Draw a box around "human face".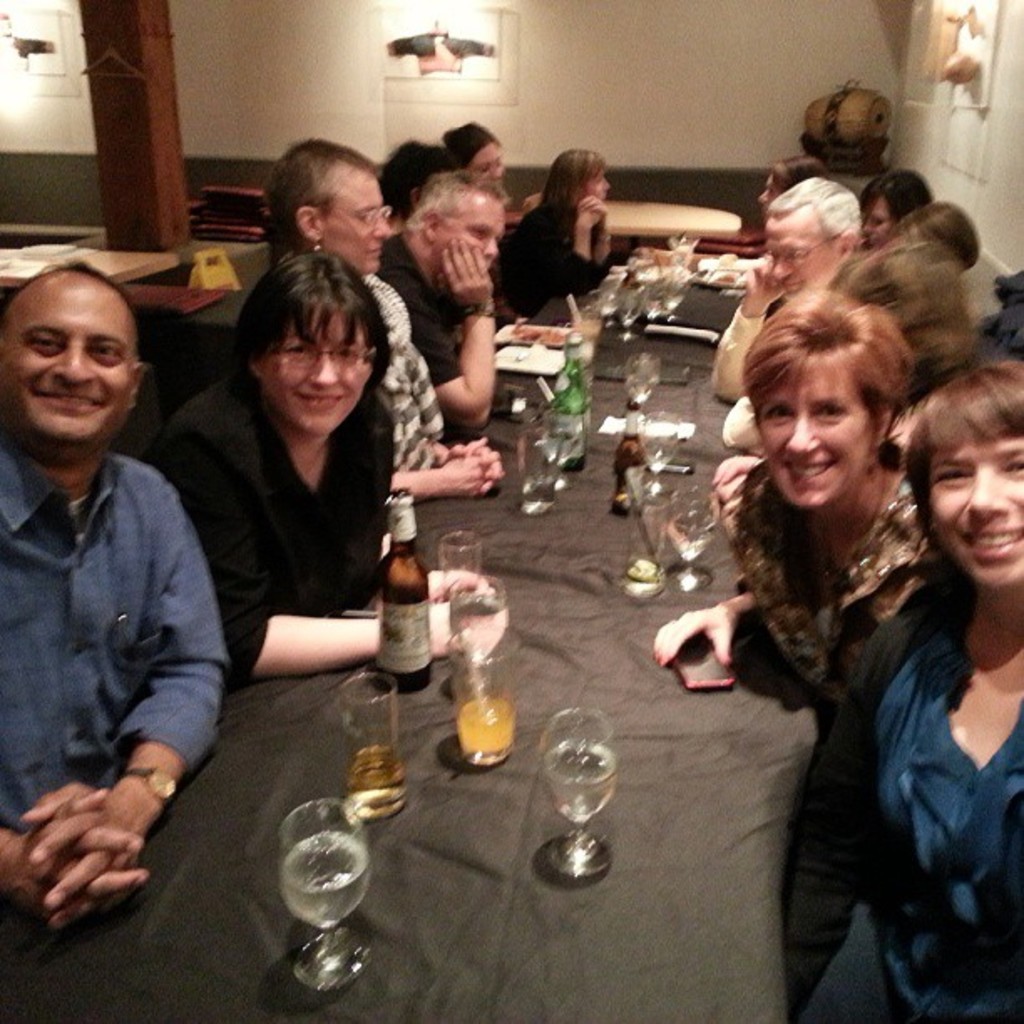
rect(768, 202, 842, 293).
